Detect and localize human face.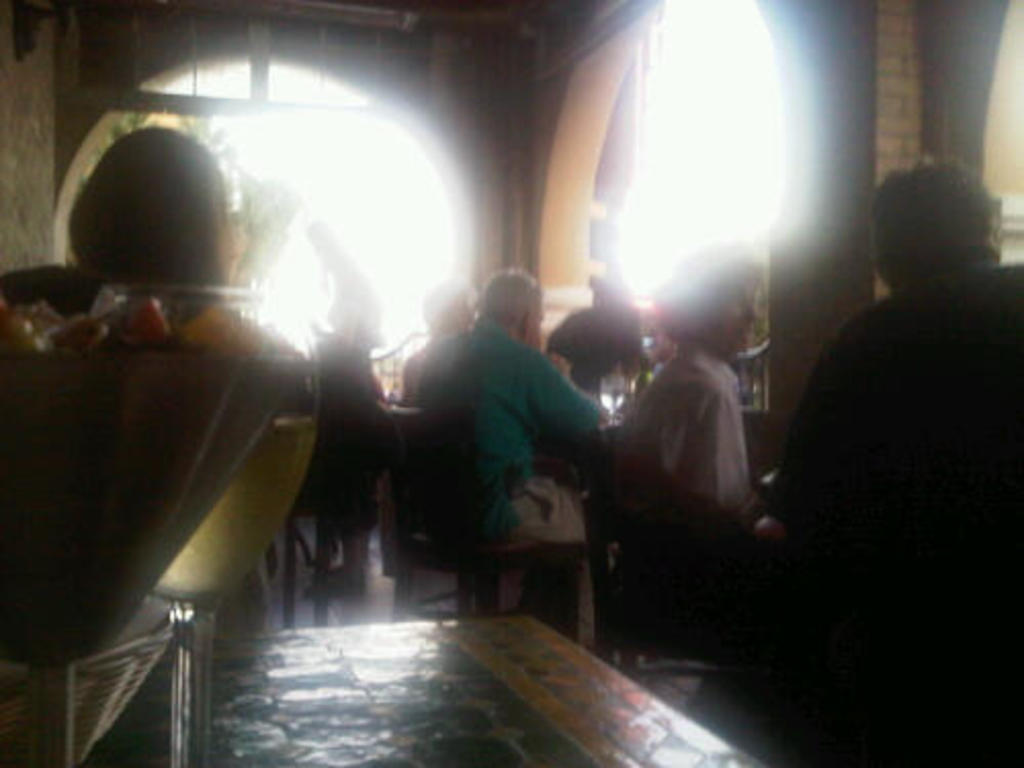
Localized at [x1=651, y1=305, x2=674, y2=358].
